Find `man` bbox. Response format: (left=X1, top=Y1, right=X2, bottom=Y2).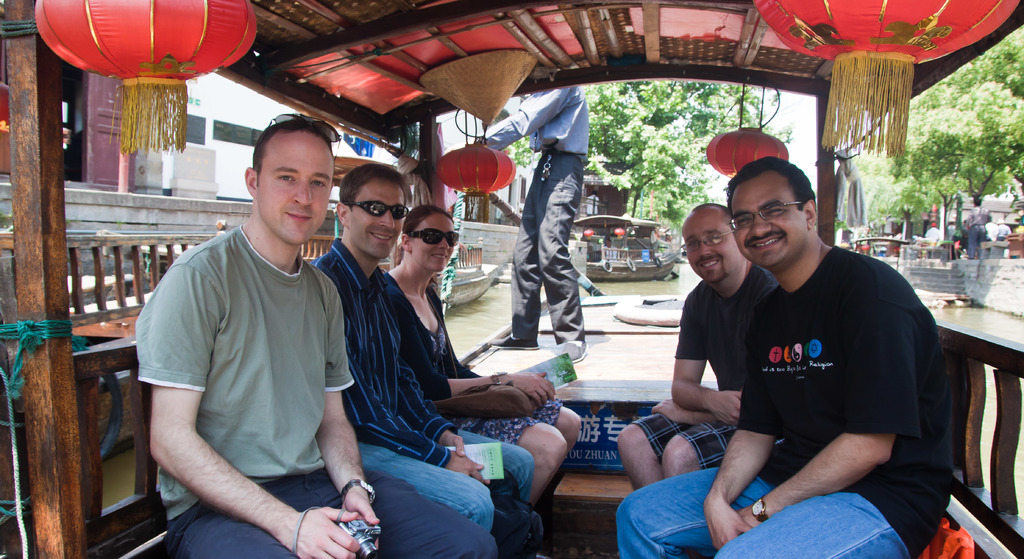
(left=611, top=156, right=946, bottom=558).
